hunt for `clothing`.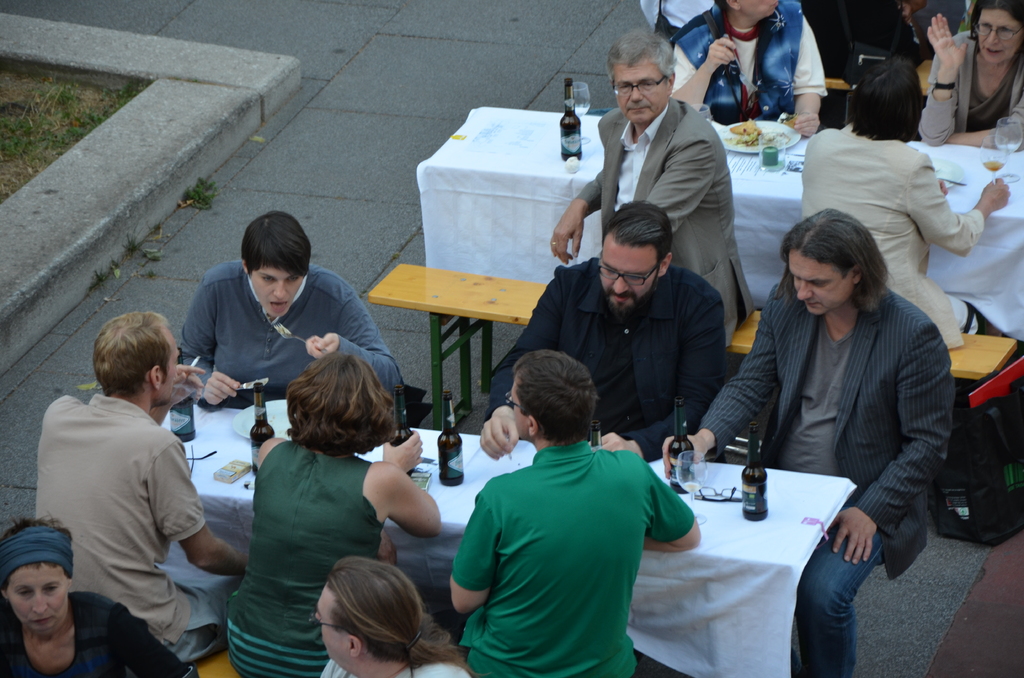
Hunted down at detection(799, 121, 986, 347).
